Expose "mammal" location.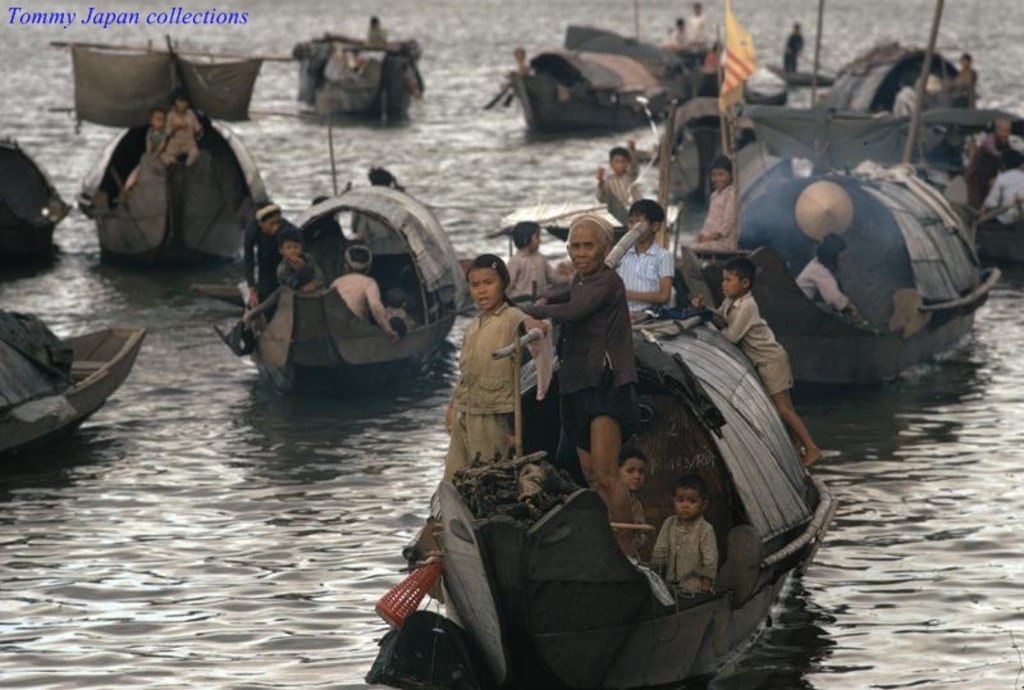
Exposed at bbox=[431, 264, 538, 516].
